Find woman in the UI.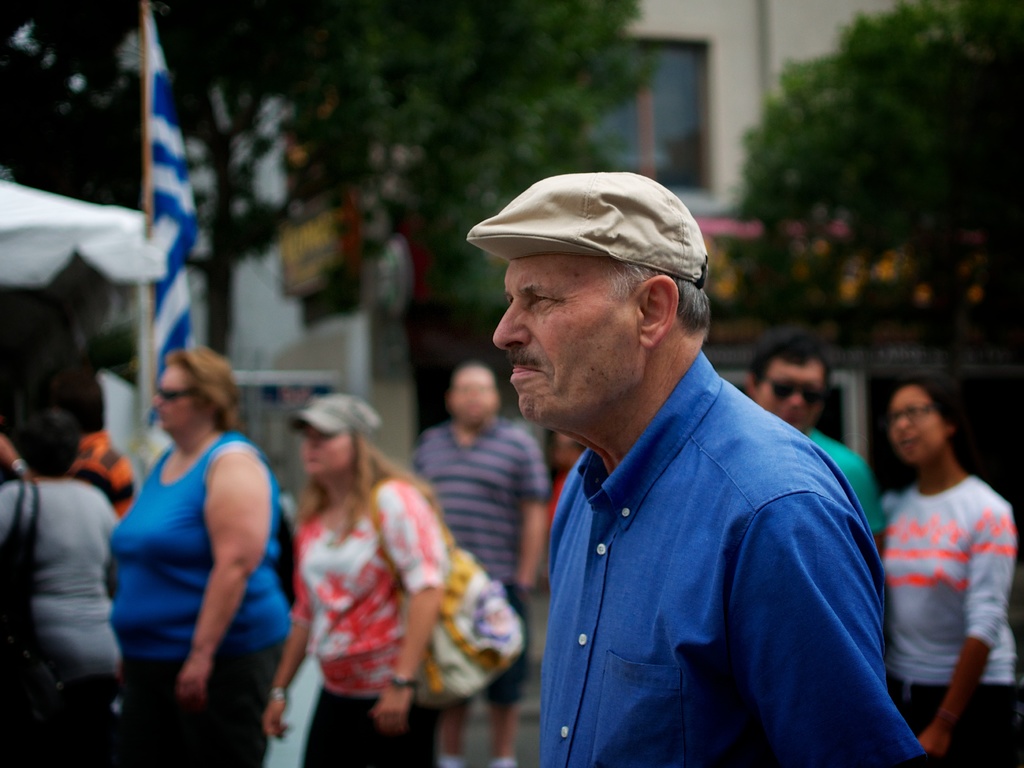
UI element at bbox(0, 402, 129, 767).
